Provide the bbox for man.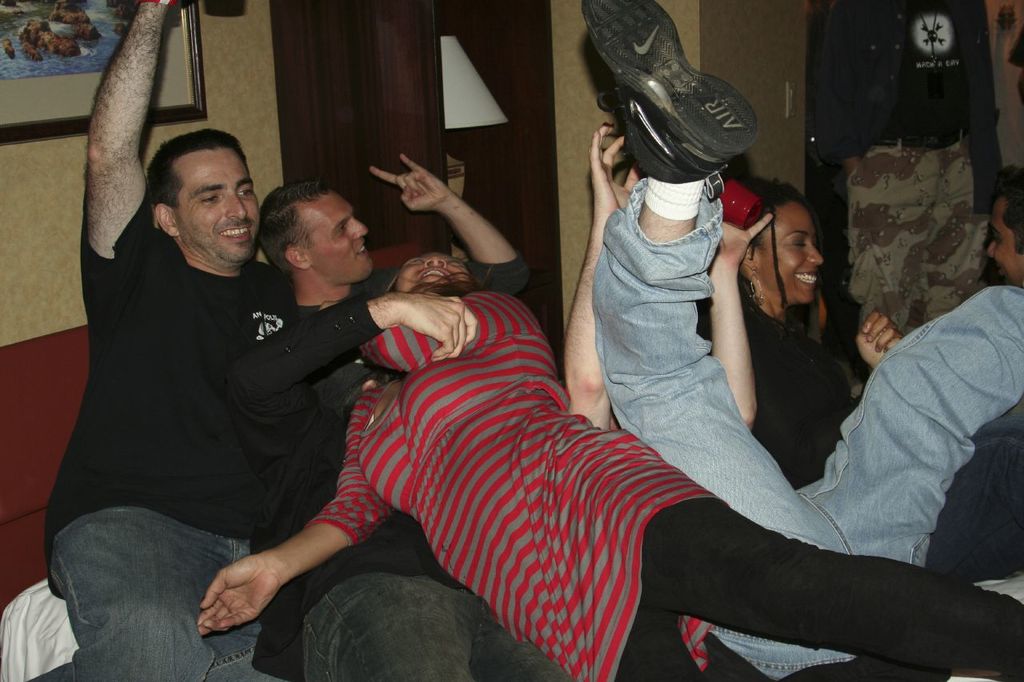
236:291:577:681.
